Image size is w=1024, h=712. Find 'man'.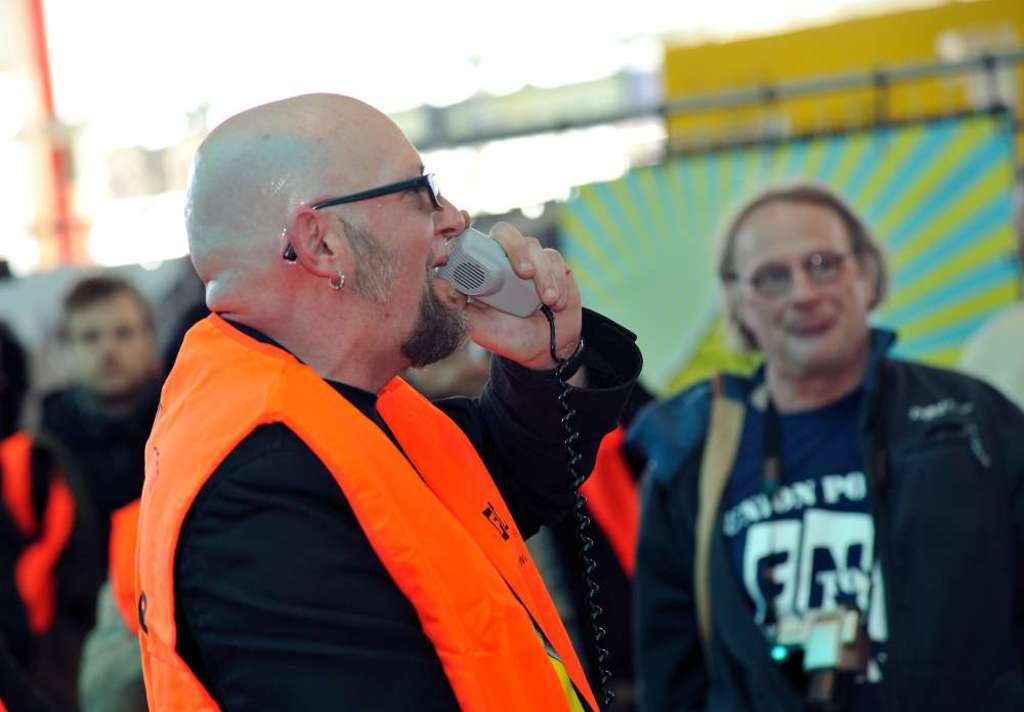
left=615, top=177, right=1023, bottom=711.
